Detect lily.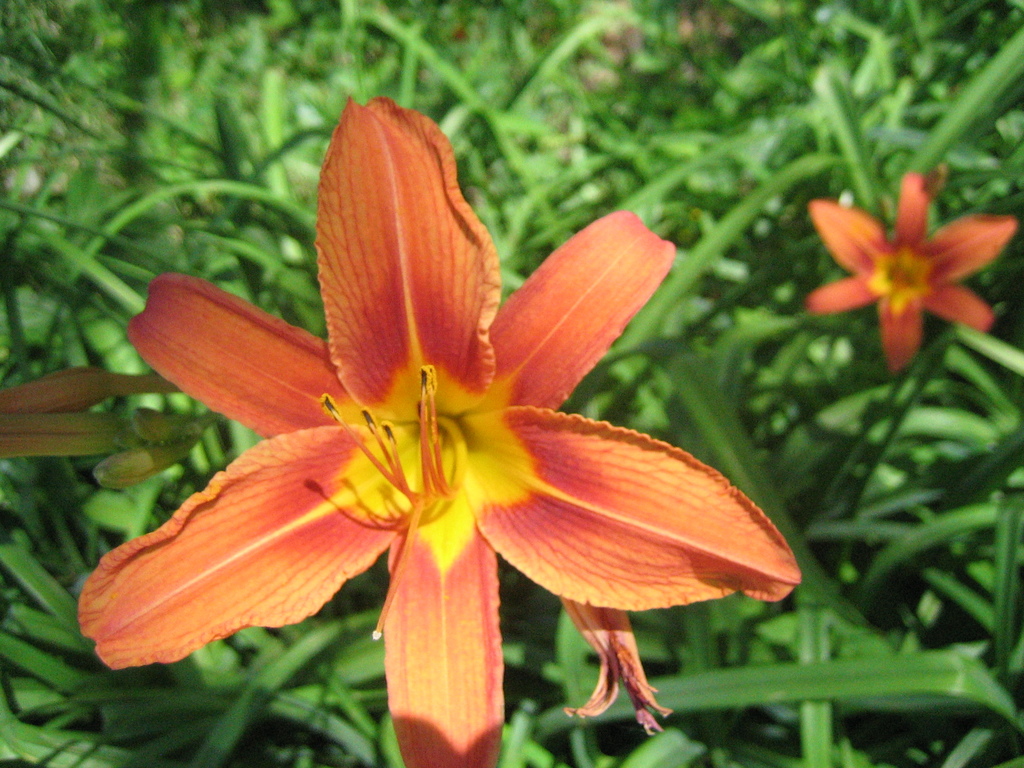
Detected at box=[803, 168, 1023, 371].
